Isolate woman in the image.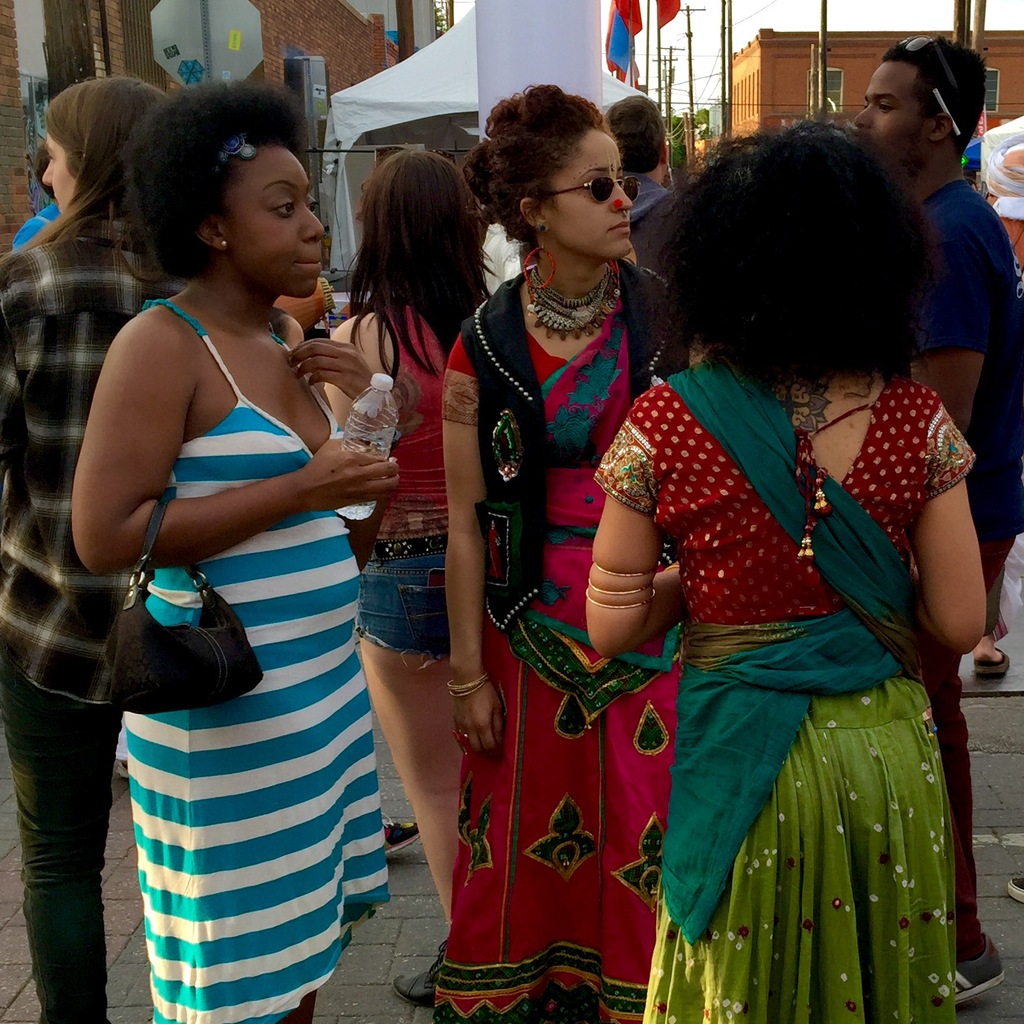
Isolated region: bbox=[0, 78, 182, 1023].
